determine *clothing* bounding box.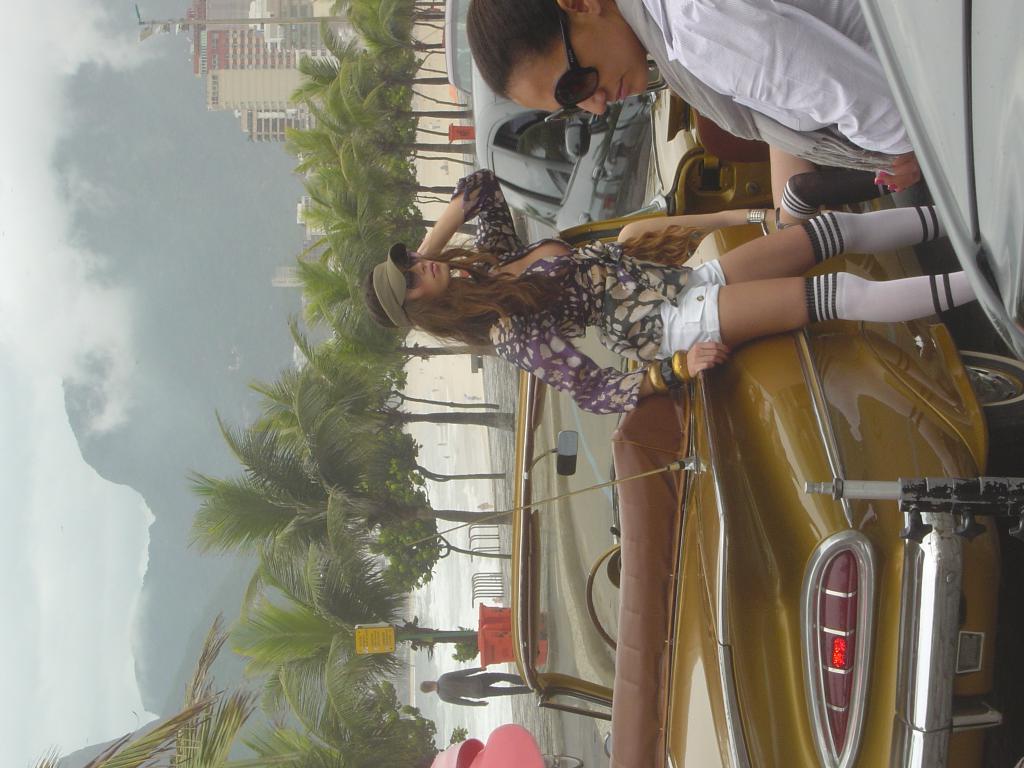
Determined: Rect(616, 2, 918, 179).
